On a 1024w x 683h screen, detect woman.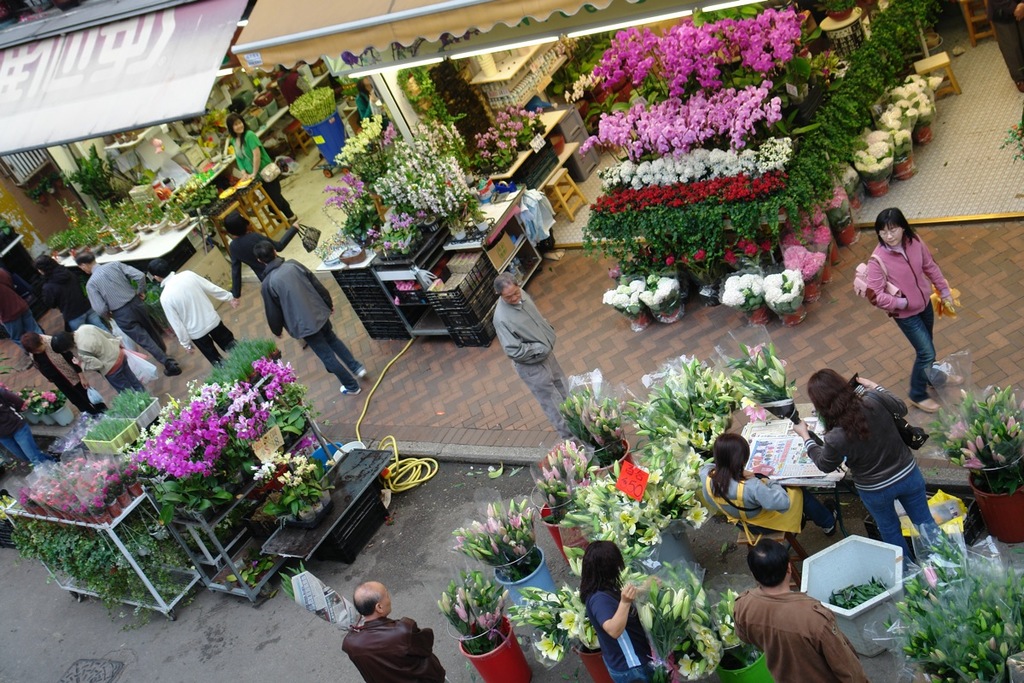
Rect(787, 365, 936, 573).
